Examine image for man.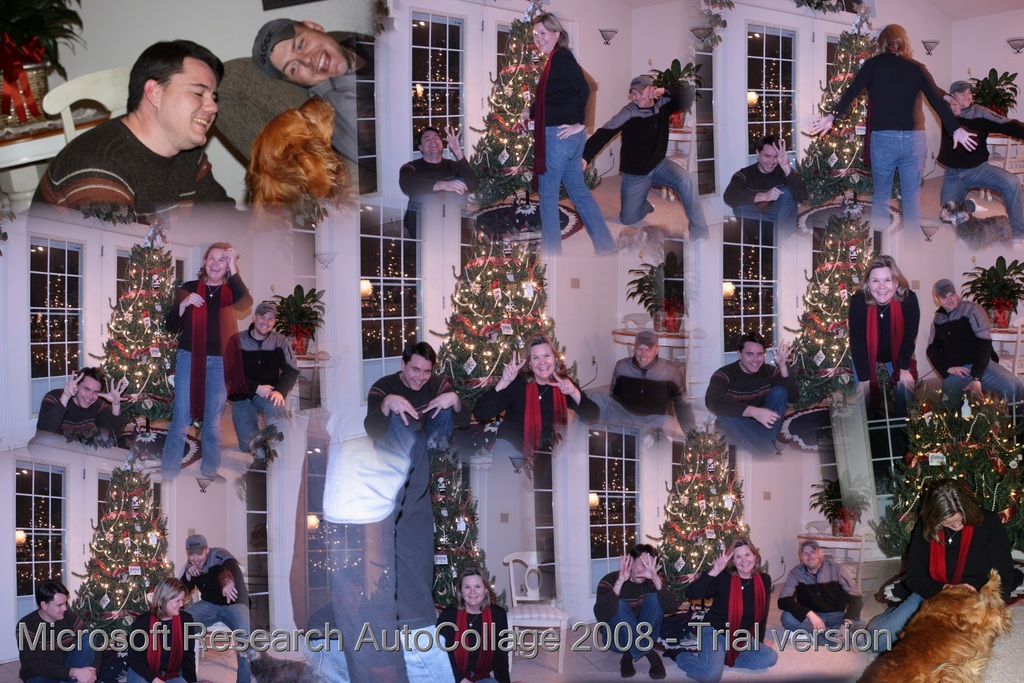
Examination result: 773:537:863:644.
